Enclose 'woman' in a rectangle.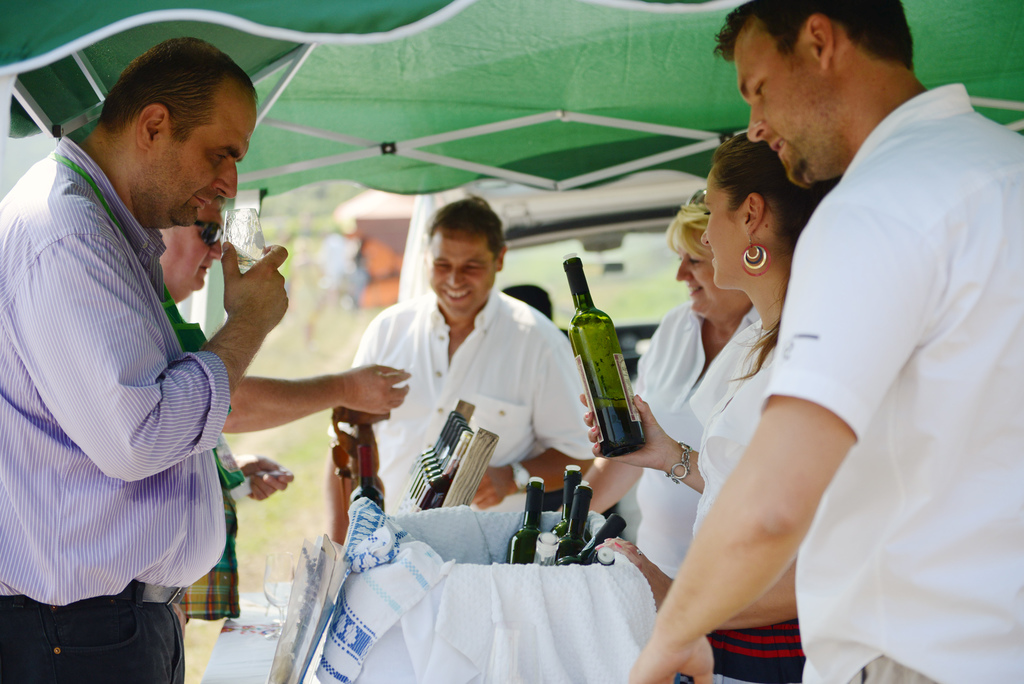
Rect(572, 183, 774, 582).
